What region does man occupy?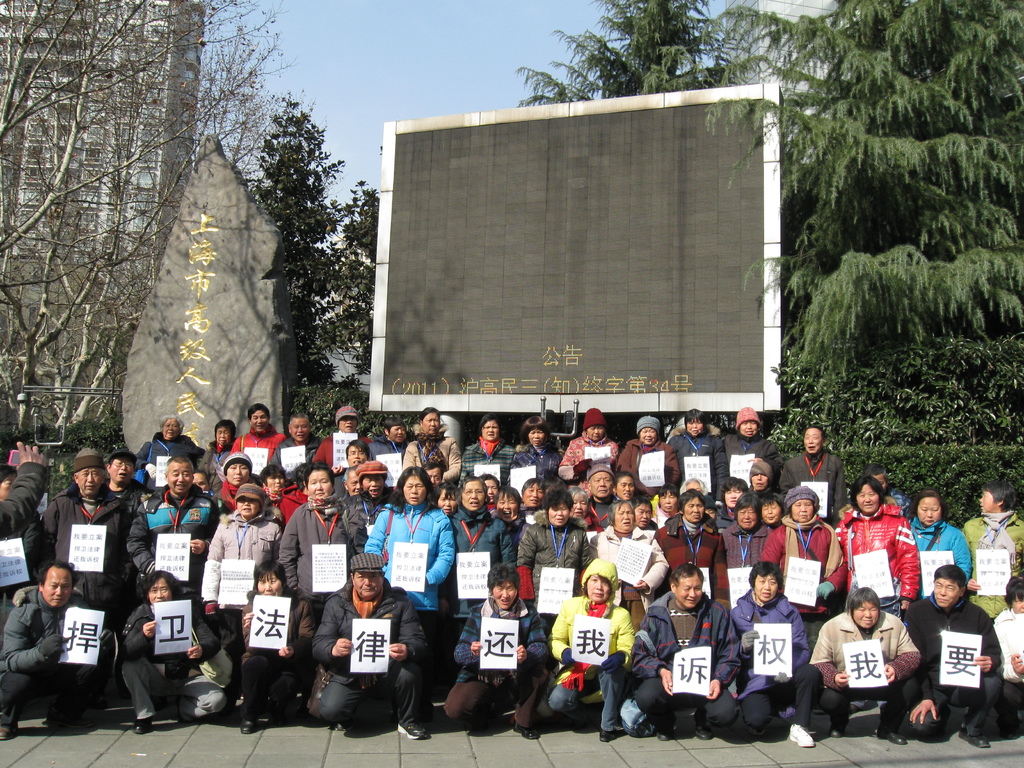
418/463/440/491.
